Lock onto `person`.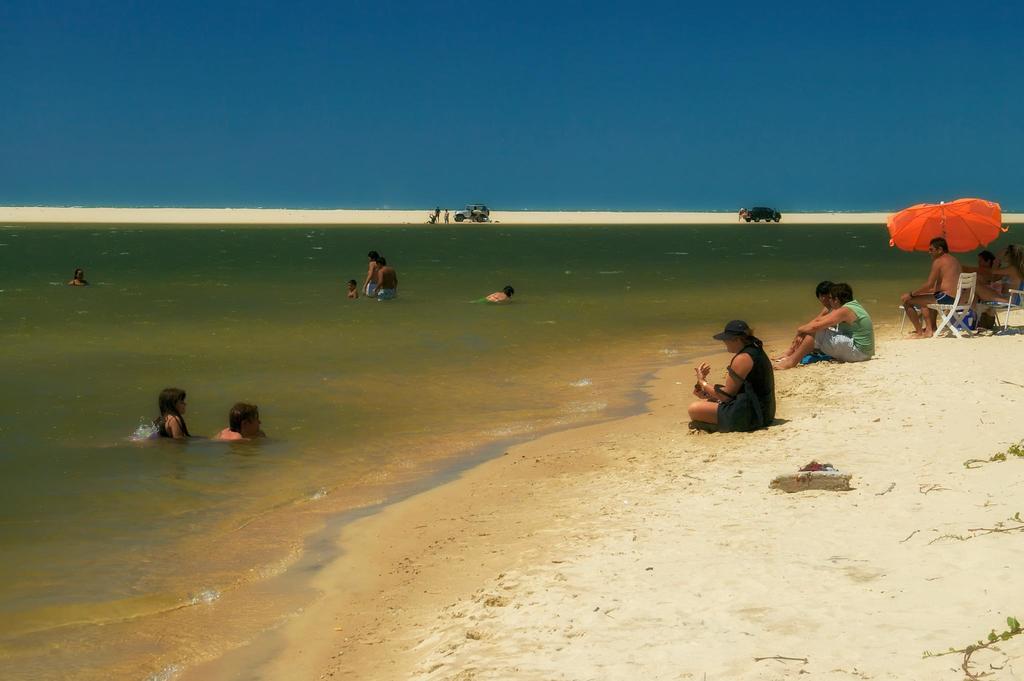
Locked: rect(774, 277, 876, 379).
